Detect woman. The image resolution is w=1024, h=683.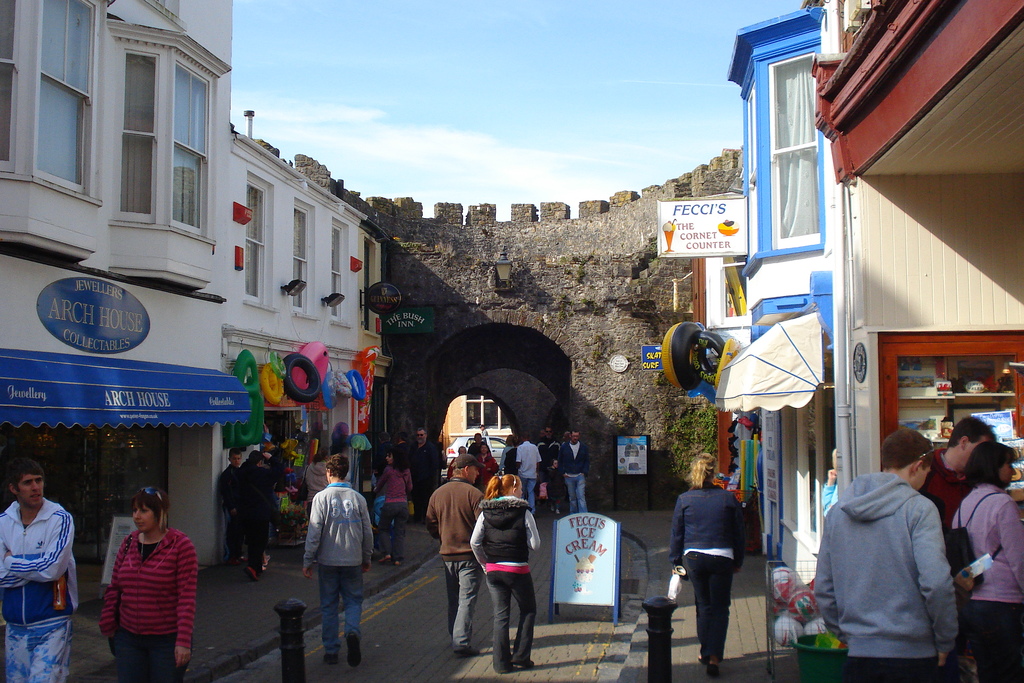
region(370, 450, 416, 566).
